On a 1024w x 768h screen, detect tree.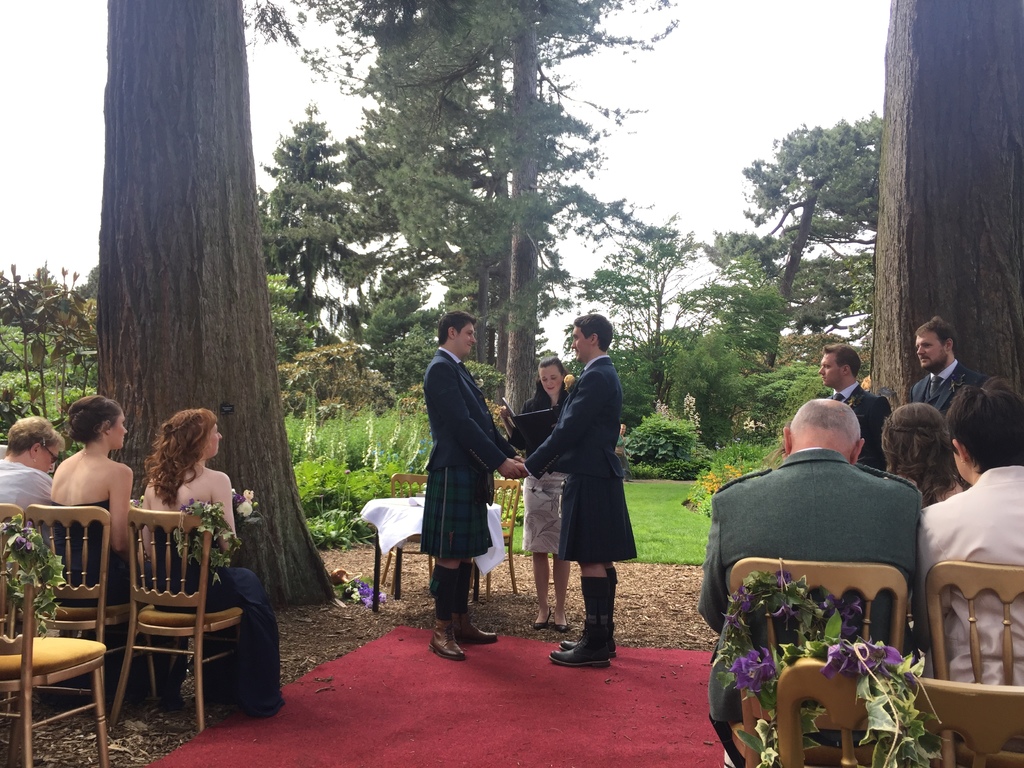
(724, 113, 902, 353).
